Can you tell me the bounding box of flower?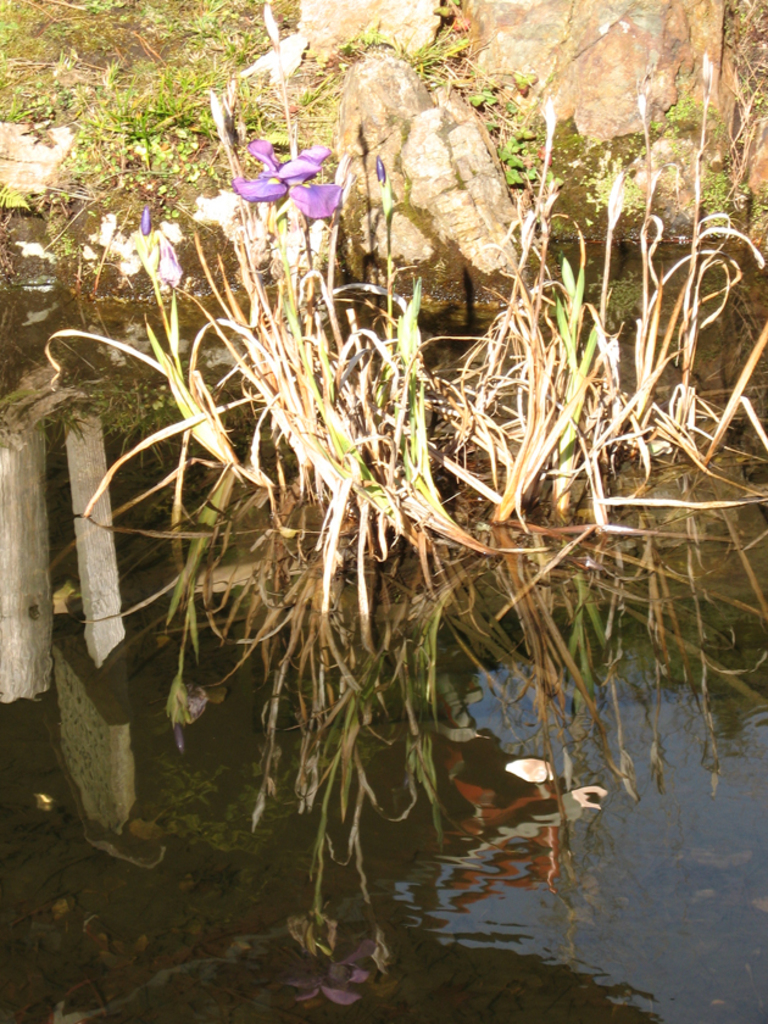
(212,126,357,213).
